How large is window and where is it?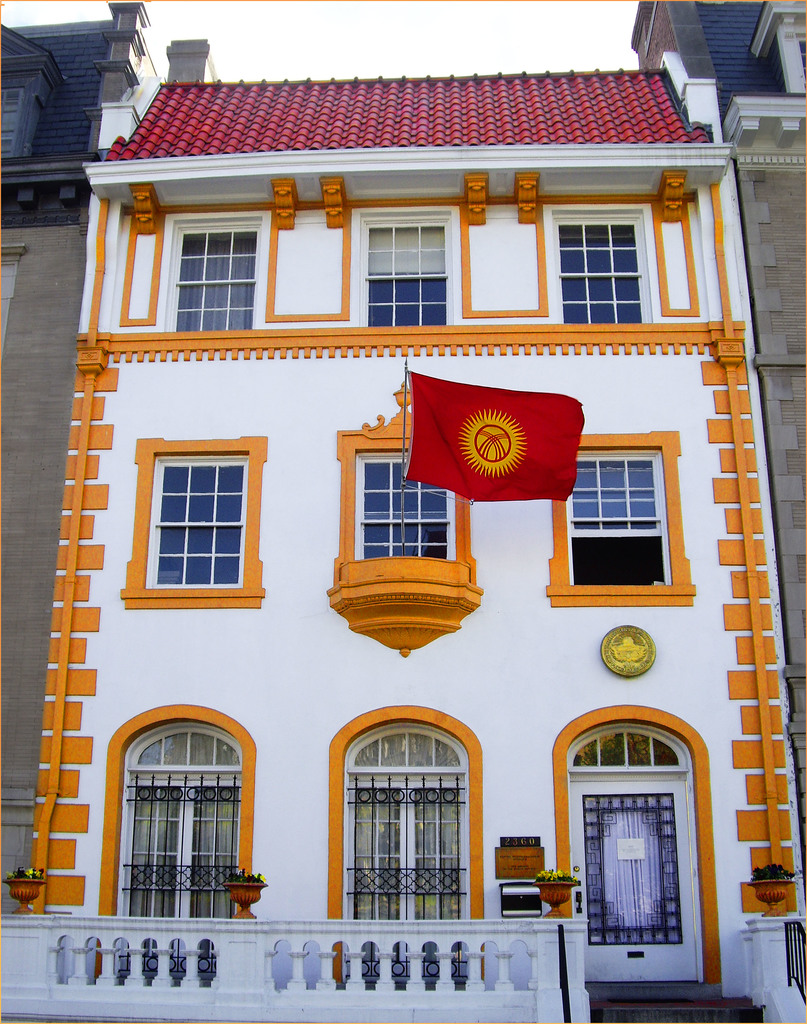
Bounding box: [368, 225, 448, 333].
